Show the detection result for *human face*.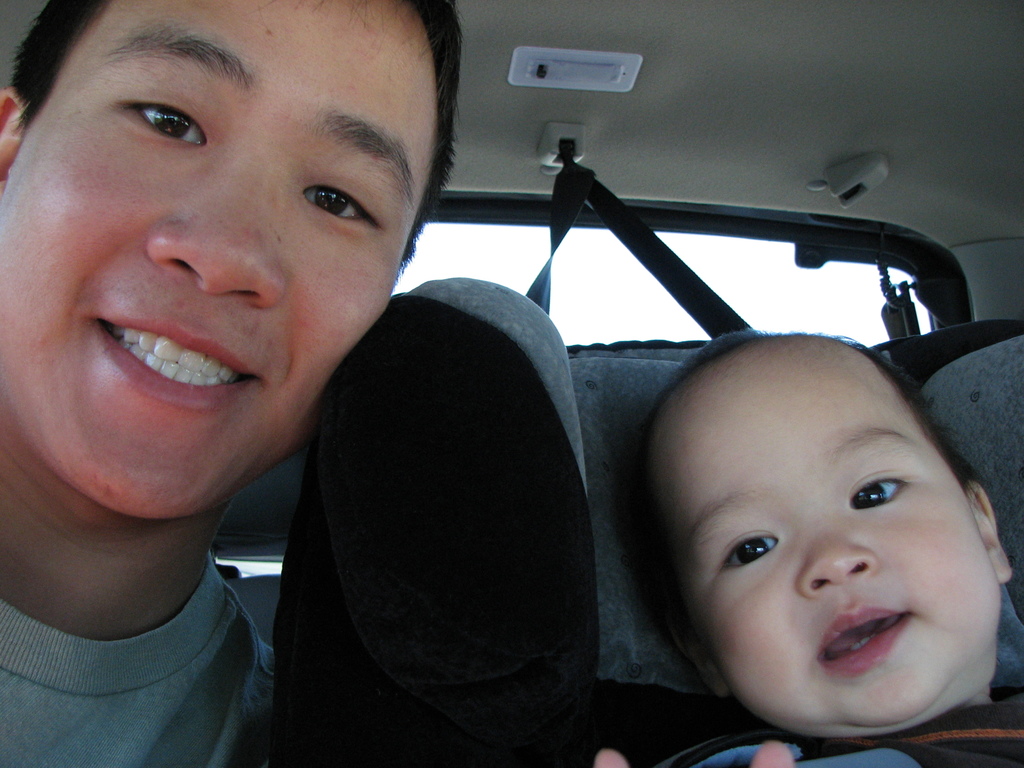
{"x1": 650, "y1": 368, "x2": 999, "y2": 726}.
